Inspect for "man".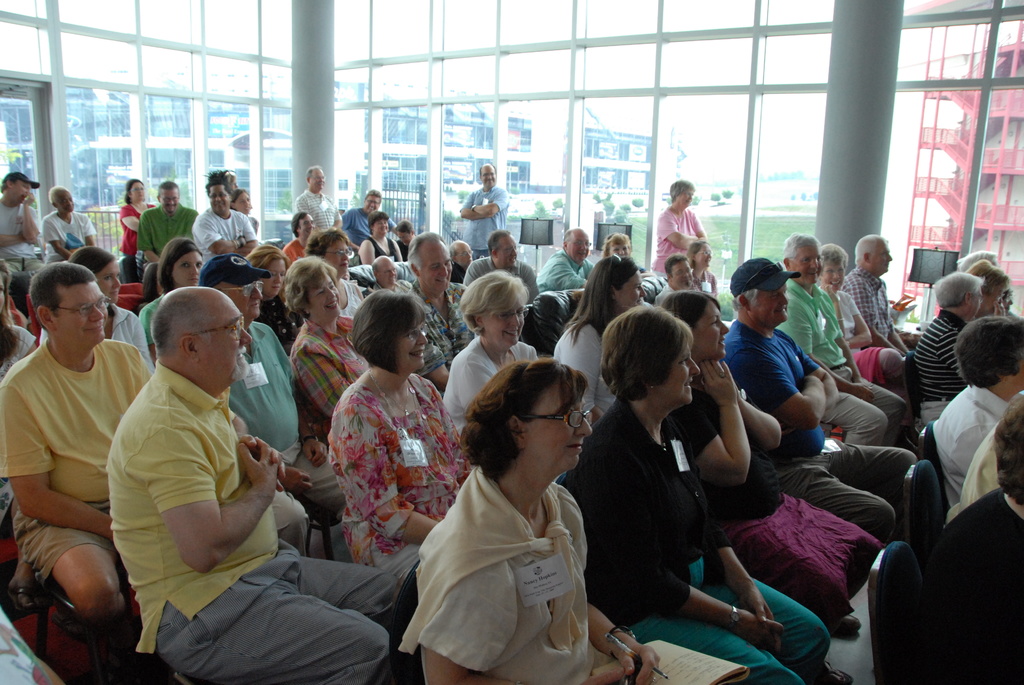
Inspection: x1=285, y1=215, x2=314, y2=262.
